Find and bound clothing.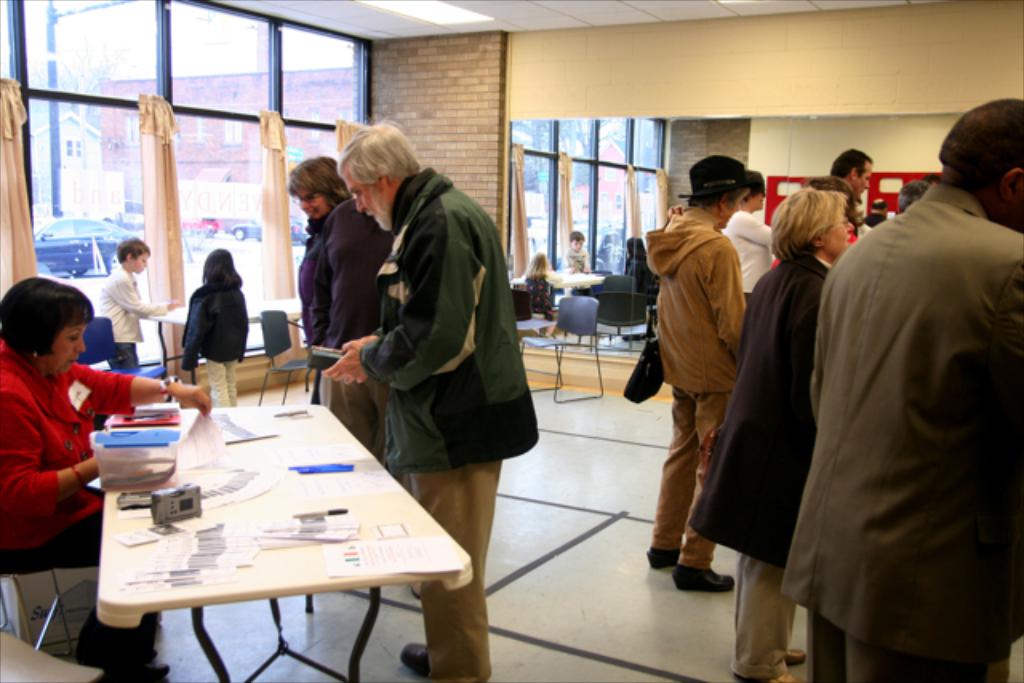
Bound: 558/245/594/274.
